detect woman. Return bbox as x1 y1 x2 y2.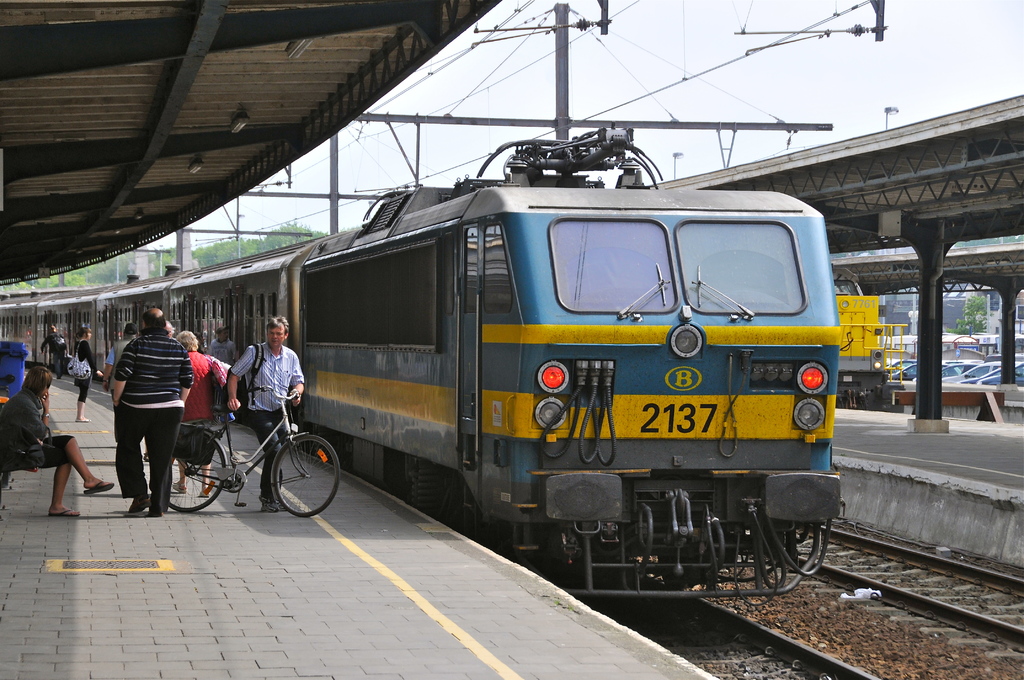
75 324 104 423.
